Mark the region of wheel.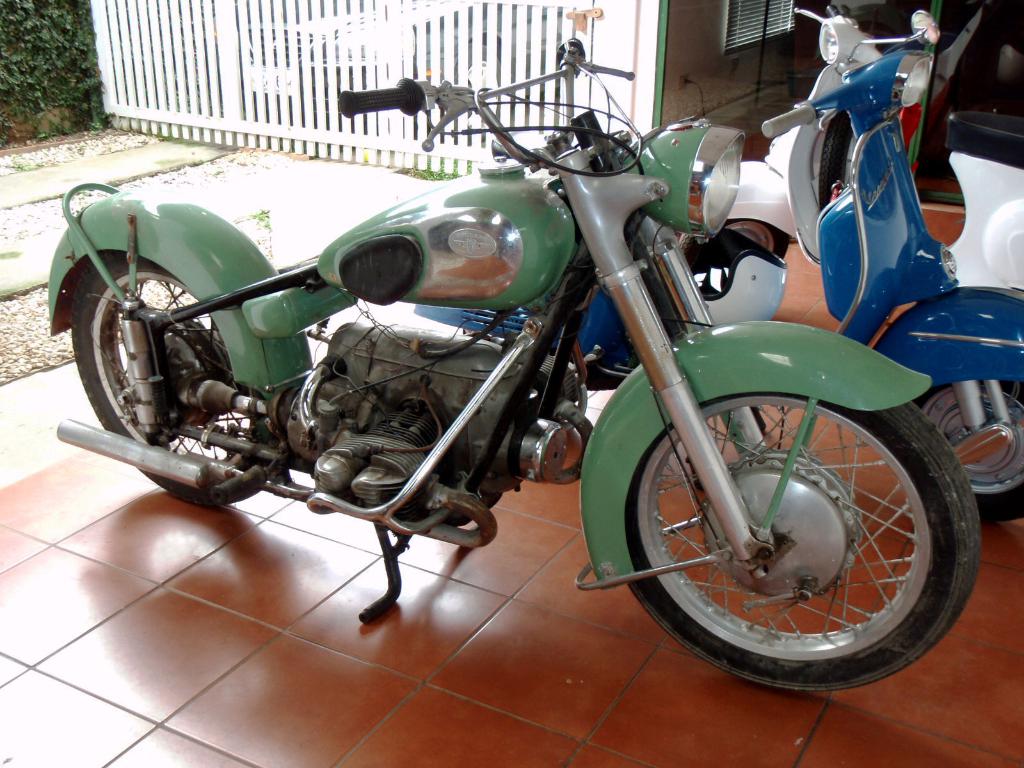
Region: select_region(588, 381, 975, 684).
